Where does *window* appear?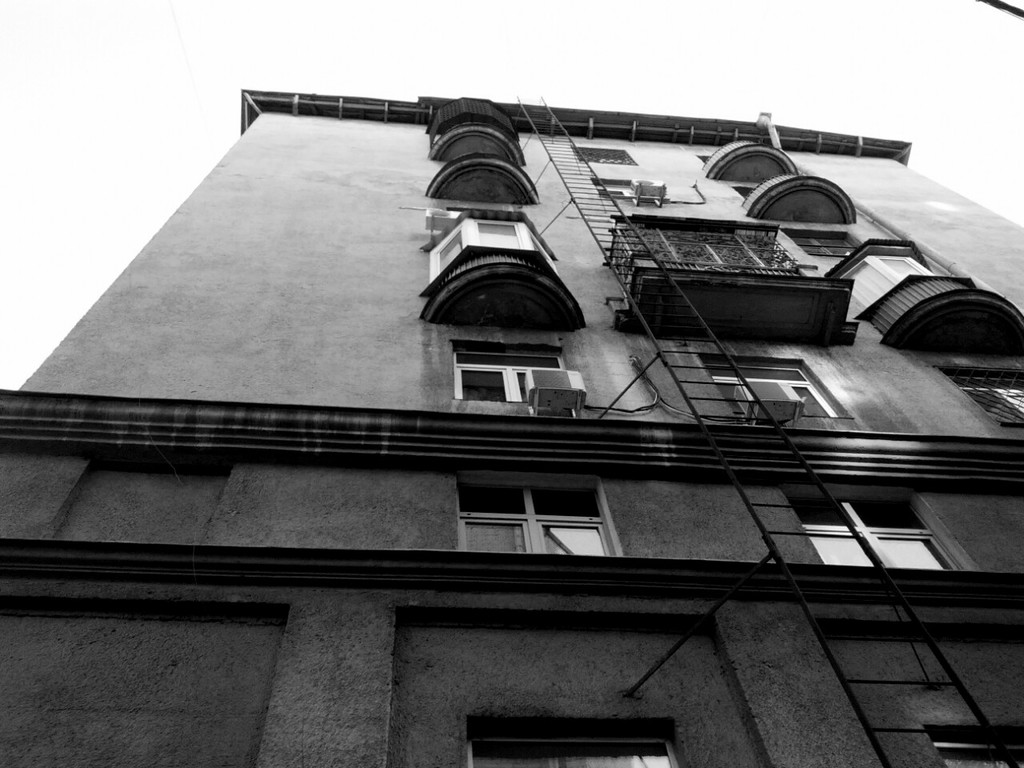
Appears at box(450, 346, 568, 412).
